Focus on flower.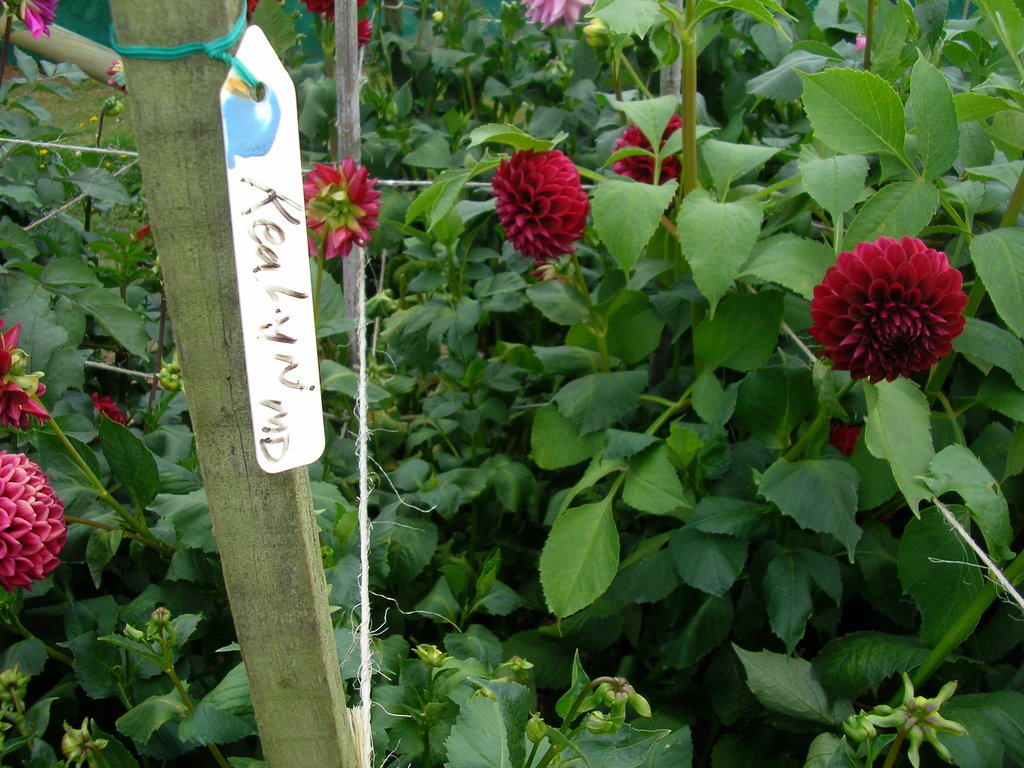
Focused at locate(100, 60, 131, 95).
